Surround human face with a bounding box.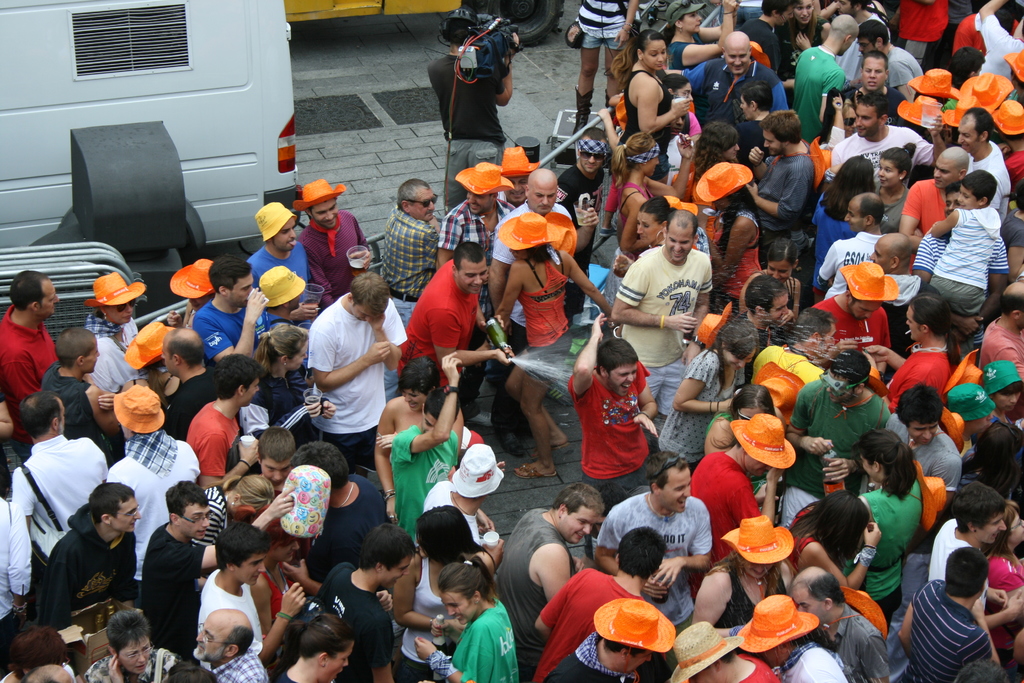
[x1=905, y1=312, x2=921, y2=341].
